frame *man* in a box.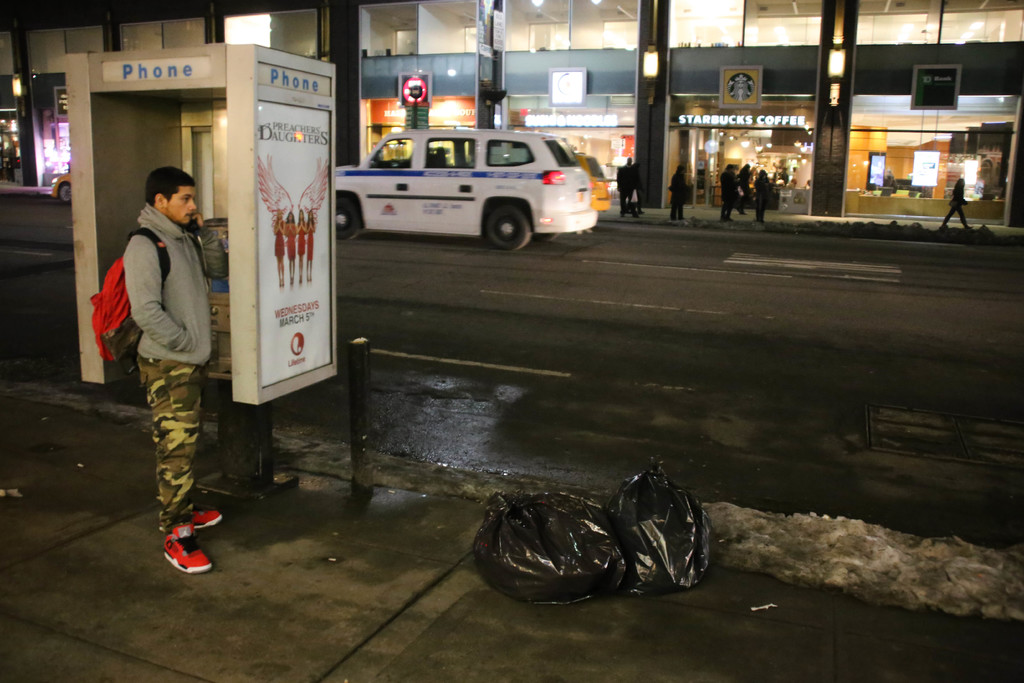
116/163/236/579.
